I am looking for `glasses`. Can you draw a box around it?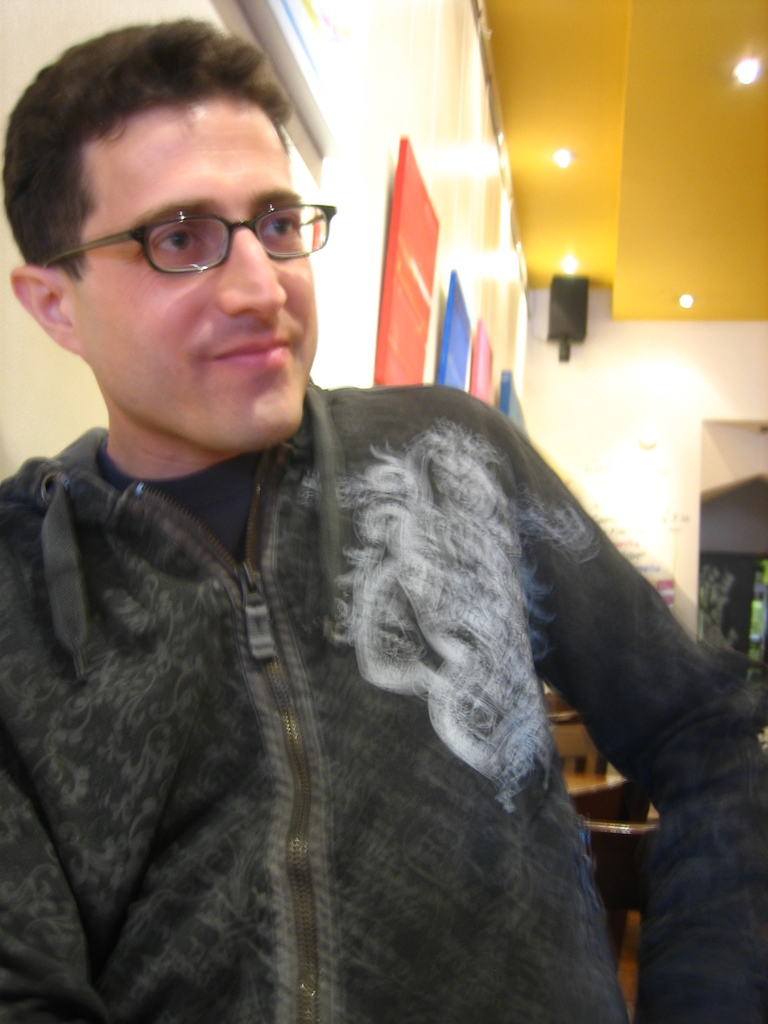
Sure, the bounding box is [left=47, top=175, right=328, bottom=272].
